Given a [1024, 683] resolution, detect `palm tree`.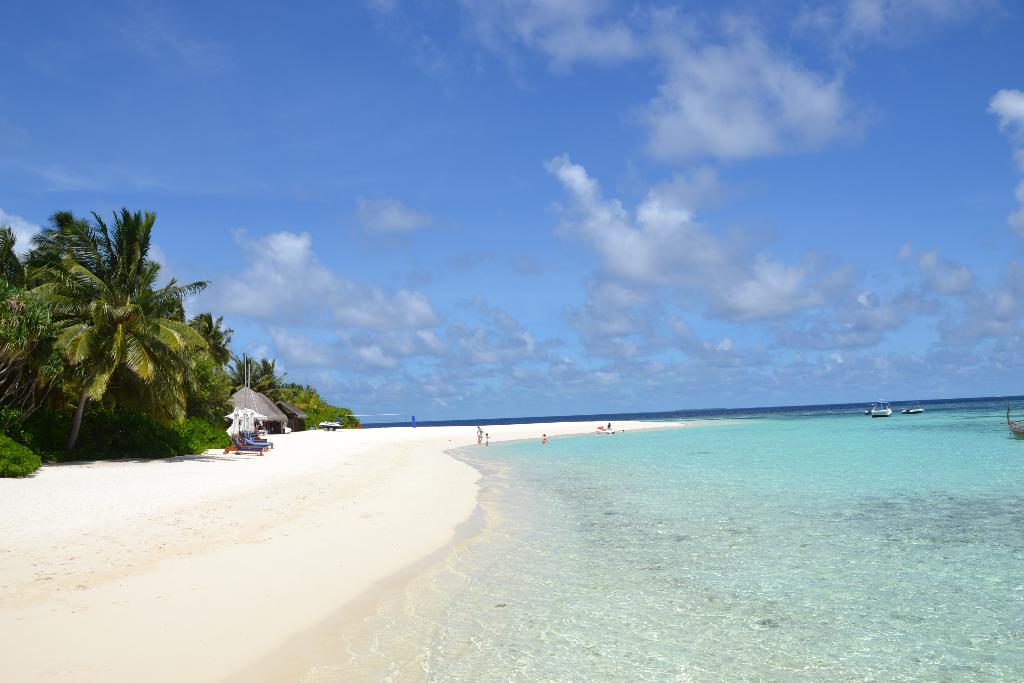
region(145, 281, 216, 502).
